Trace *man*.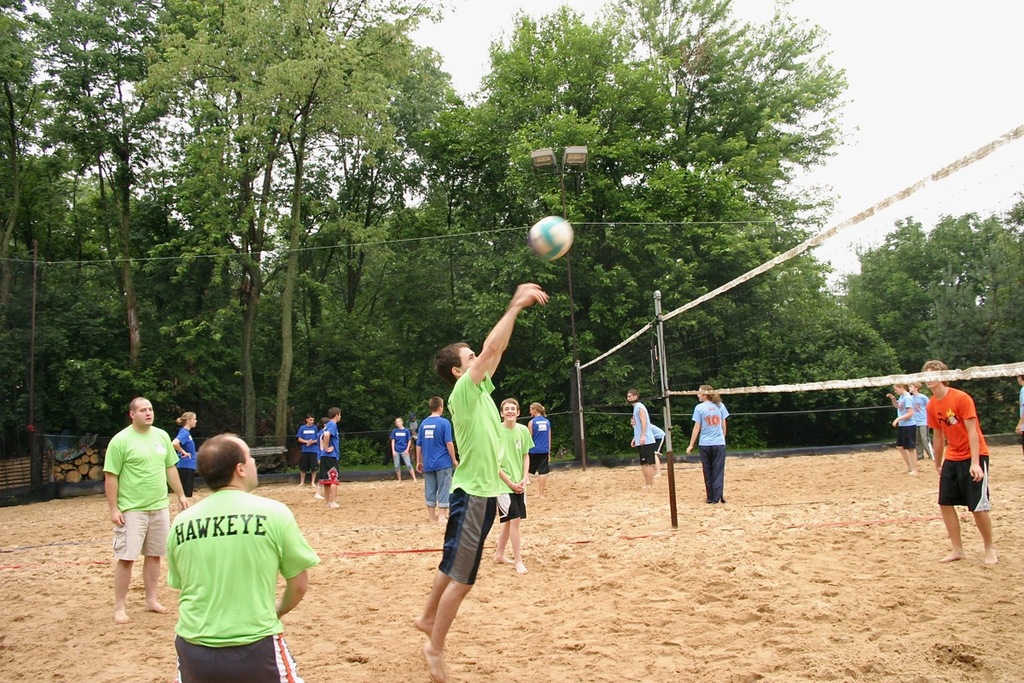
Traced to left=98, top=394, right=189, bottom=625.
